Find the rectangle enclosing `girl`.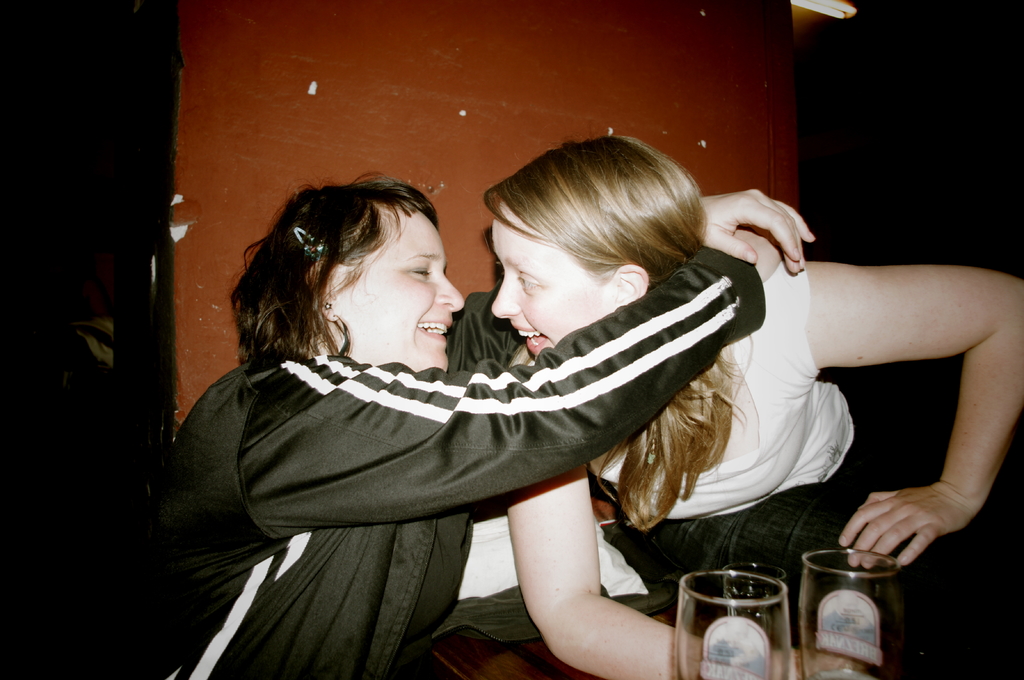
97, 166, 813, 679.
